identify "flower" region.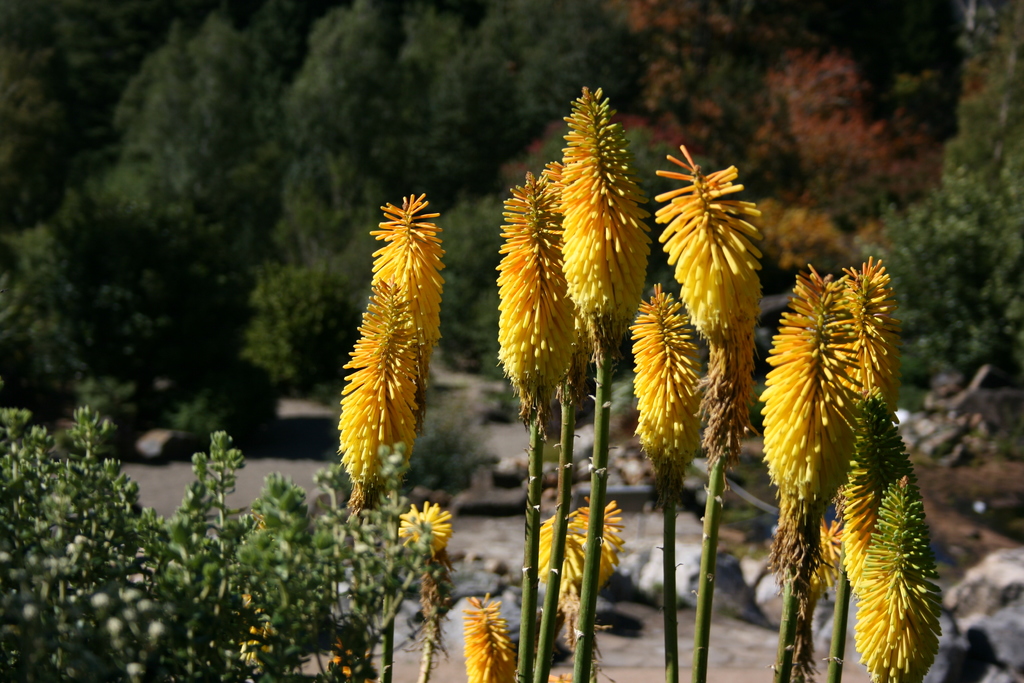
Region: <box>652,144,760,335</box>.
